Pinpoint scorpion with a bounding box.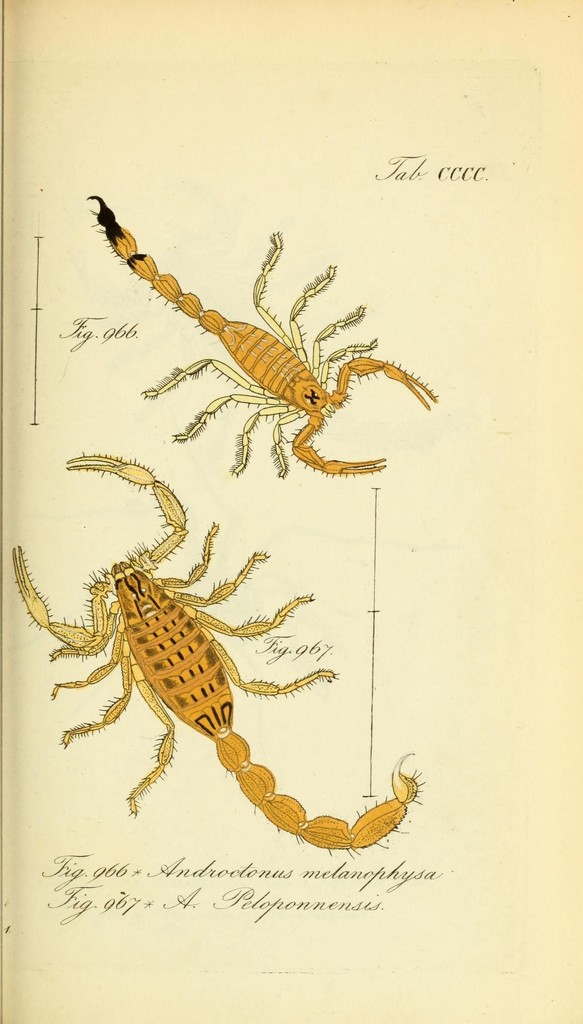
box=[12, 449, 421, 855].
